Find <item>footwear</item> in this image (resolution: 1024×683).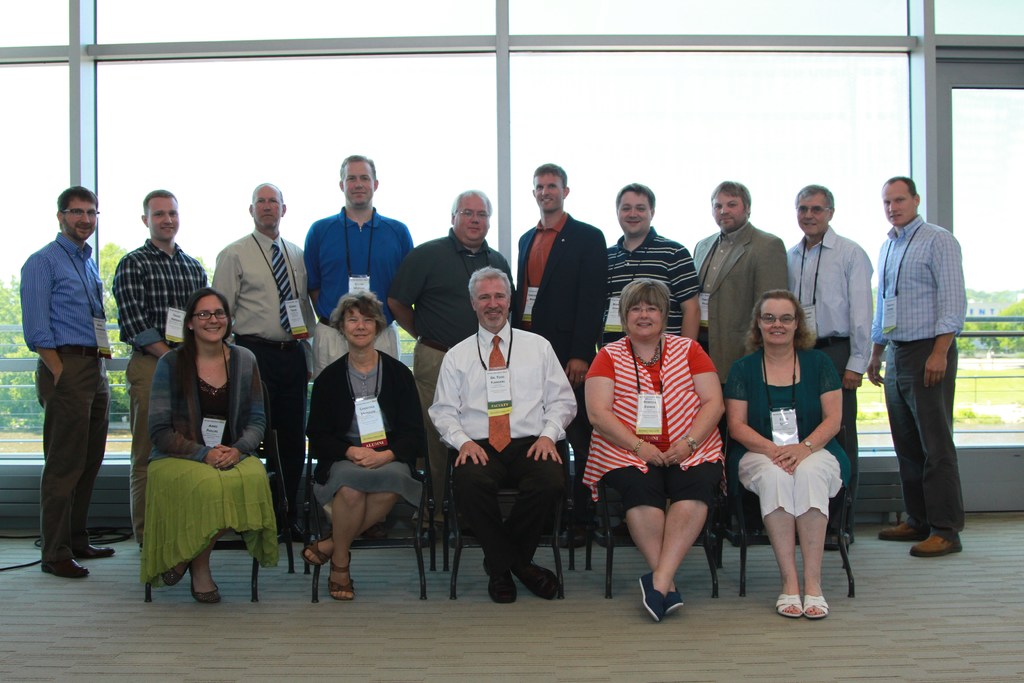
<box>559,518,591,547</box>.
